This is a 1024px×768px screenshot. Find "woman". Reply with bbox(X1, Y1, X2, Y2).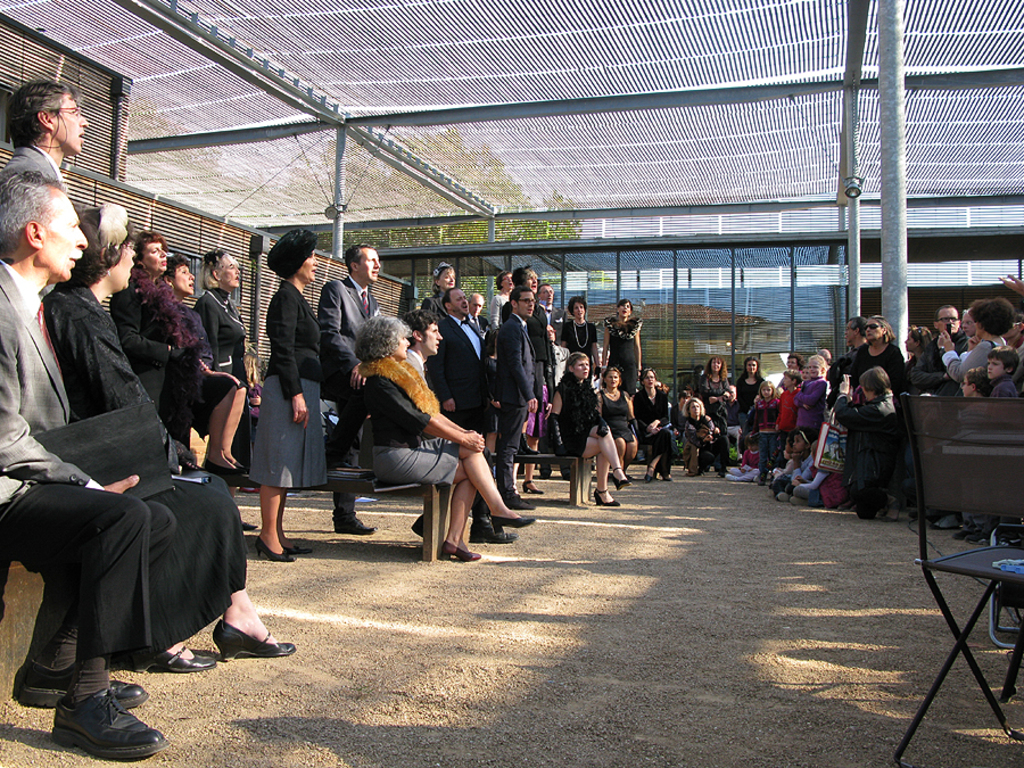
bbox(597, 298, 643, 389).
